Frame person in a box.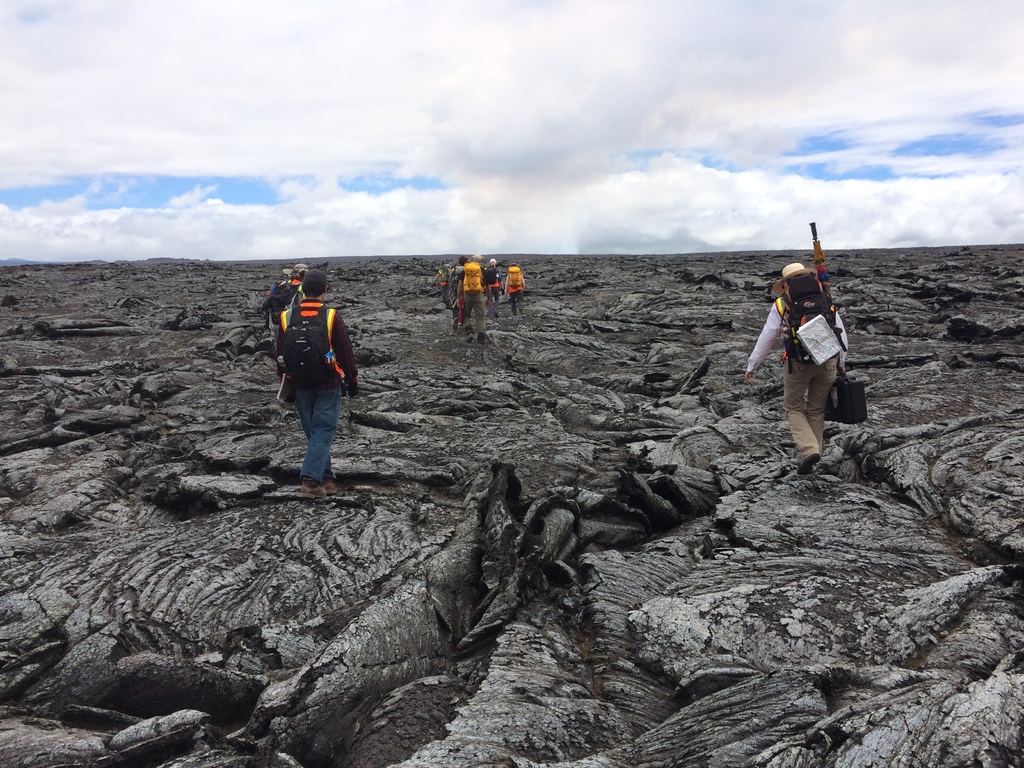
[486, 259, 499, 321].
